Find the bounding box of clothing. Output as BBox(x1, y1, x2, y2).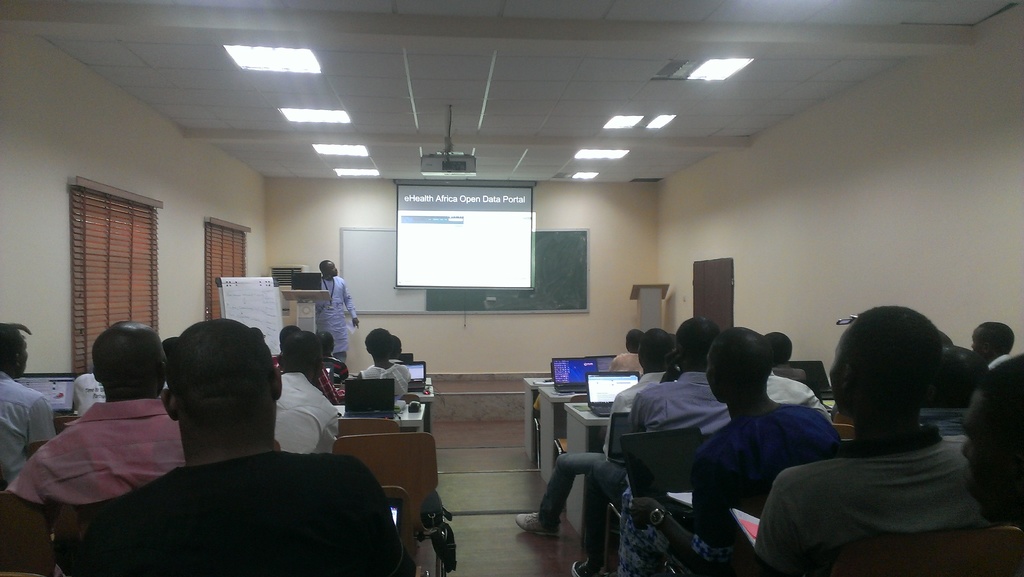
BBox(360, 361, 407, 402).
